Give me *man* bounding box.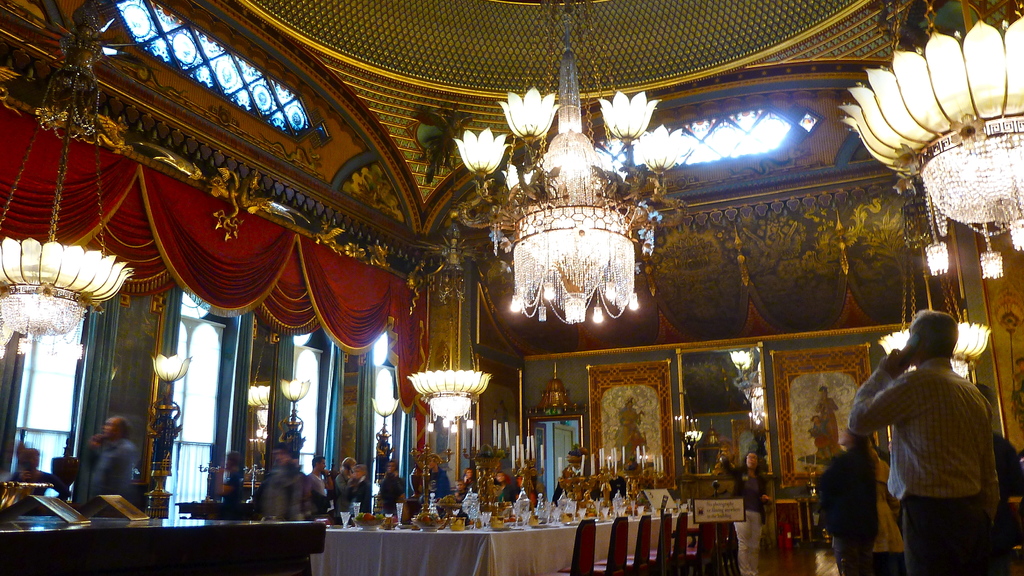
296, 454, 335, 516.
